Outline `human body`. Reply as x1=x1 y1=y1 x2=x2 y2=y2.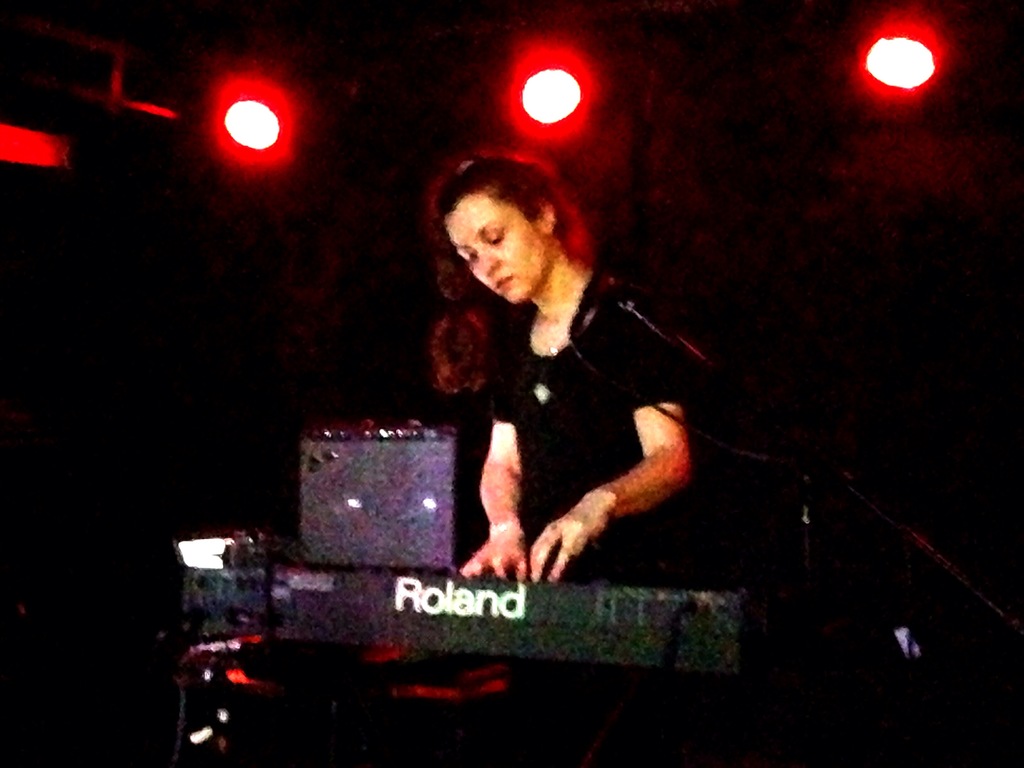
x1=383 y1=142 x2=660 y2=600.
